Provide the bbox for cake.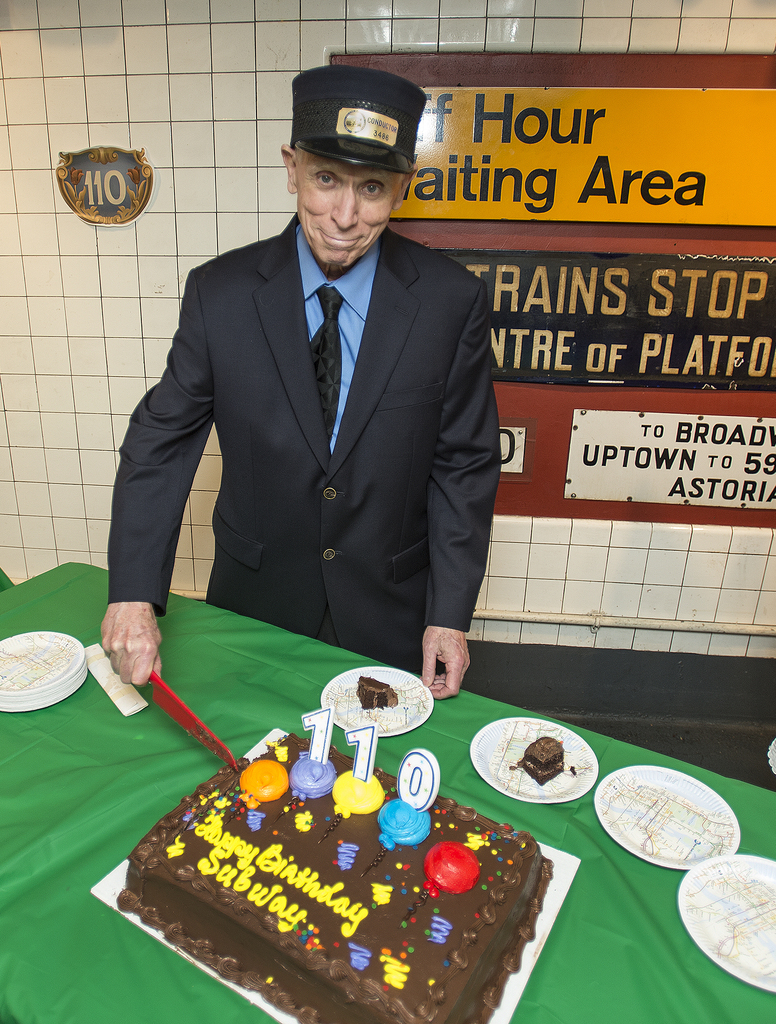
box(109, 713, 569, 1023).
